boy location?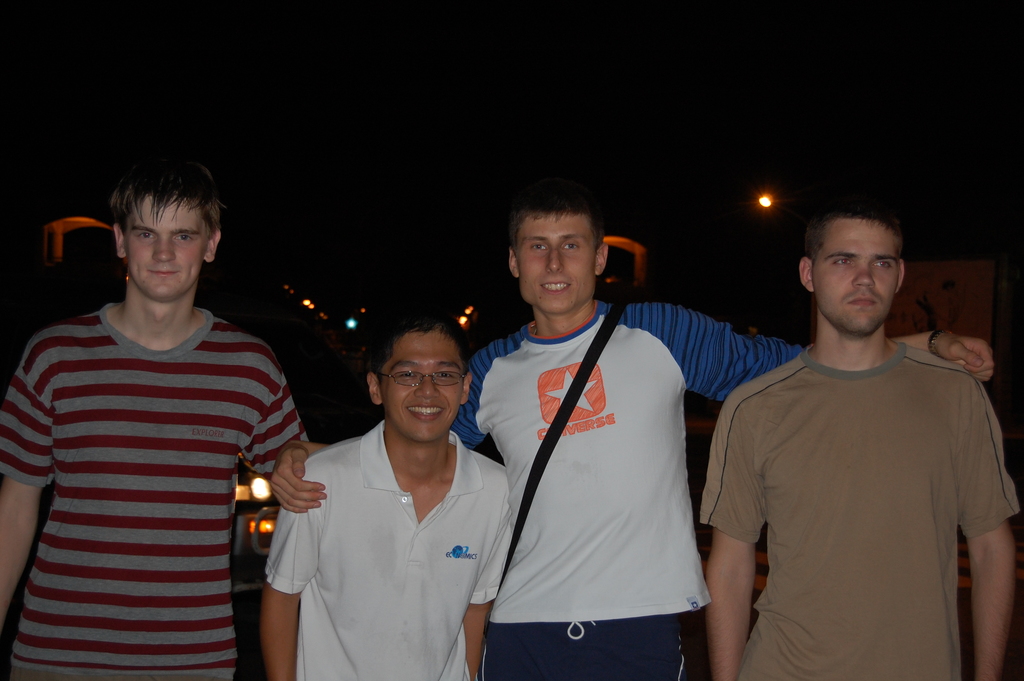
box=[0, 151, 311, 680]
